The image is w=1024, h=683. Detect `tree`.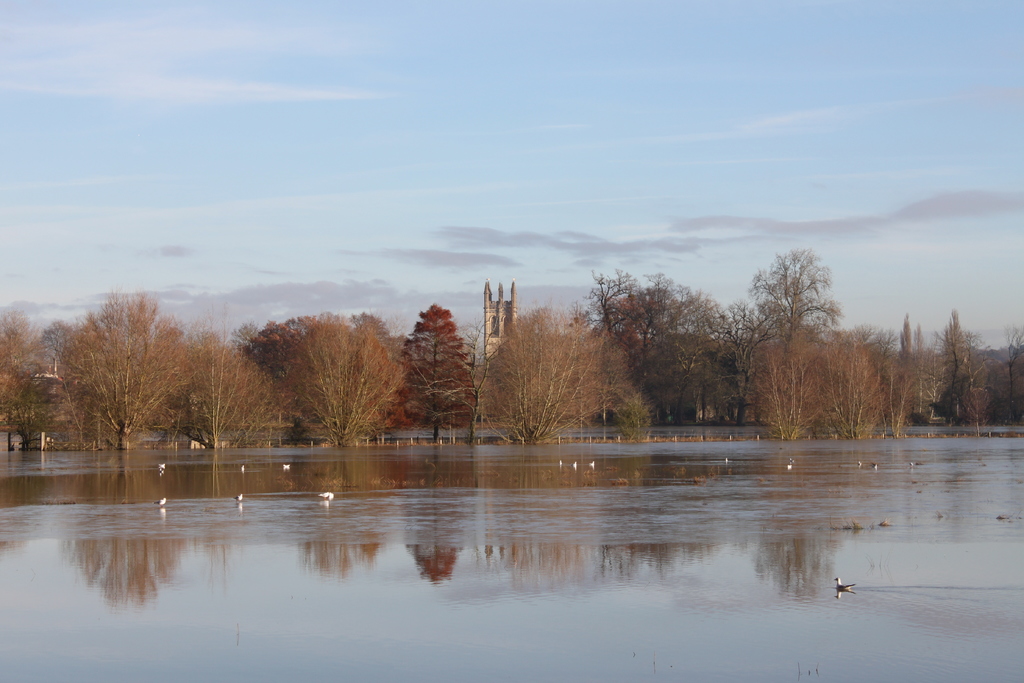
Detection: (481, 306, 633, 443).
